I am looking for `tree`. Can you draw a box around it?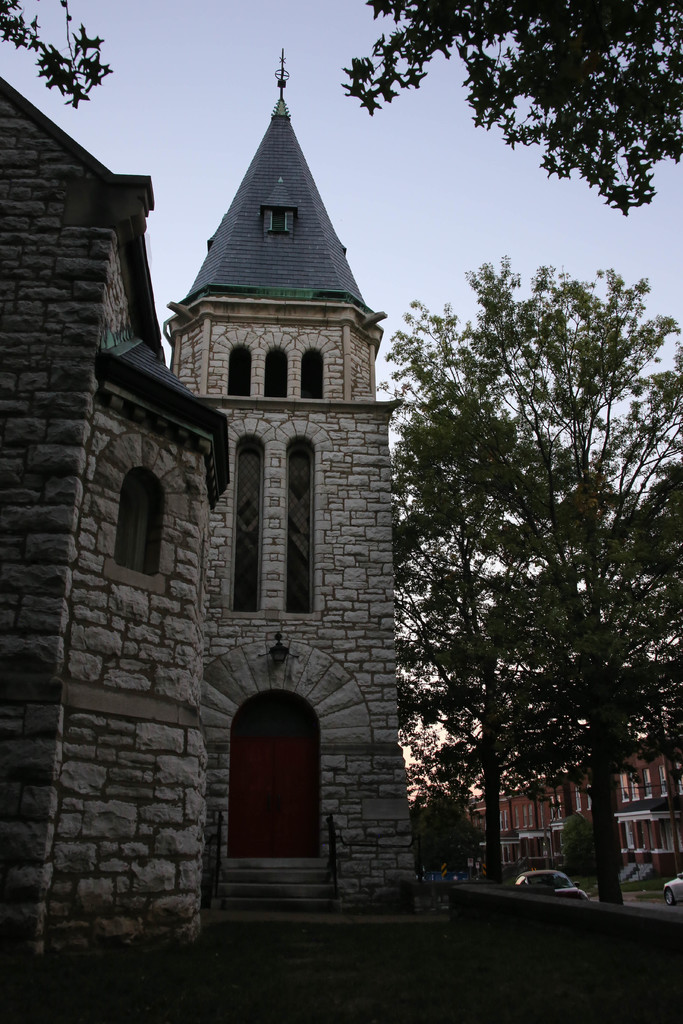
Sure, the bounding box is <box>0,0,120,106</box>.
